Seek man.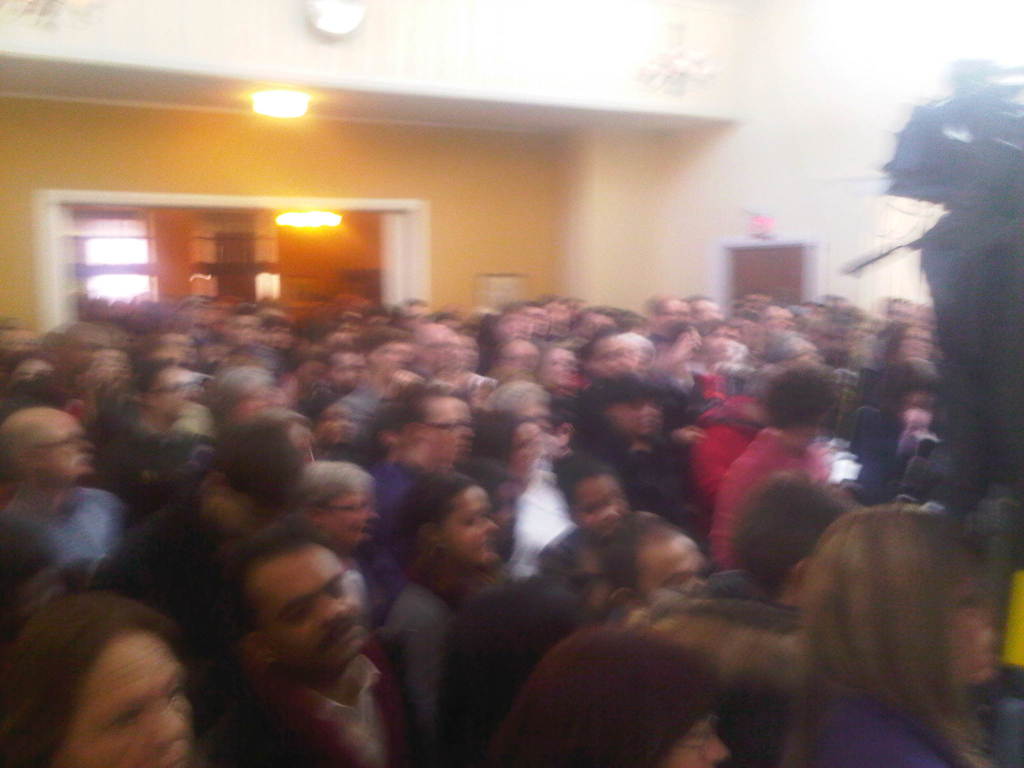
left=0, top=399, right=123, bottom=591.
